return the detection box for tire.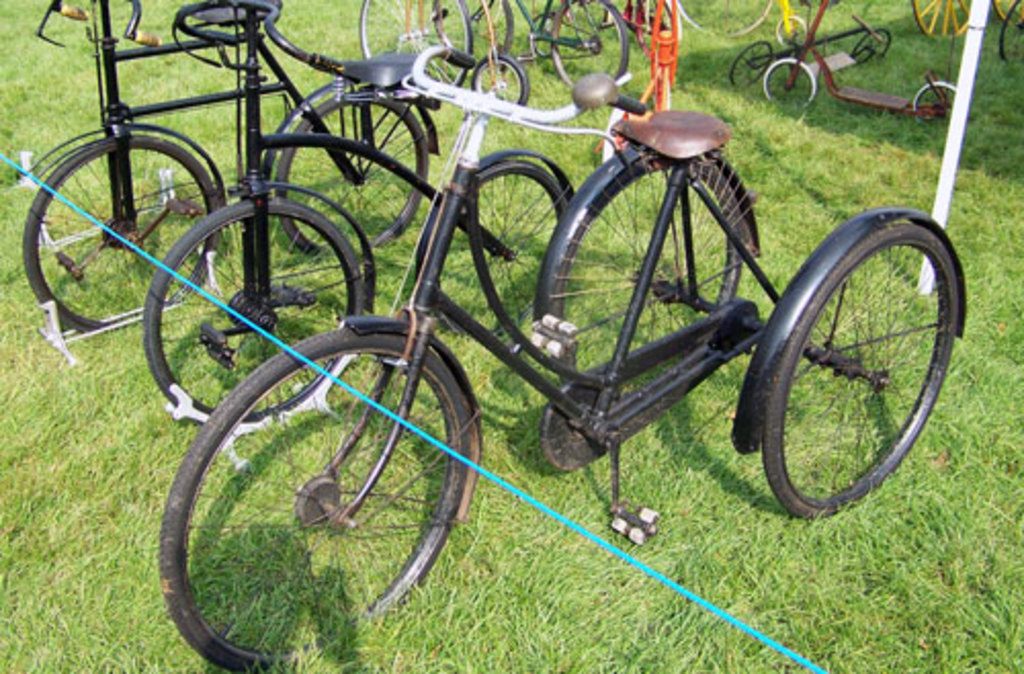
[left=276, top=88, right=436, bottom=258].
